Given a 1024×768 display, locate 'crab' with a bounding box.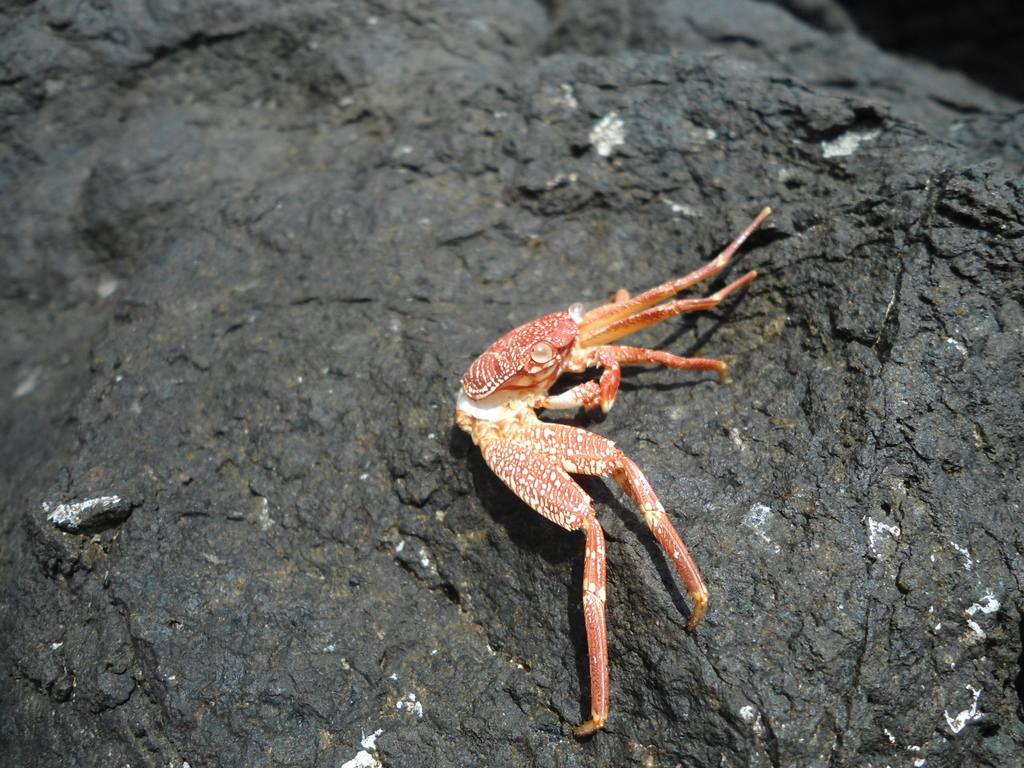
Located: 452 206 772 738.
